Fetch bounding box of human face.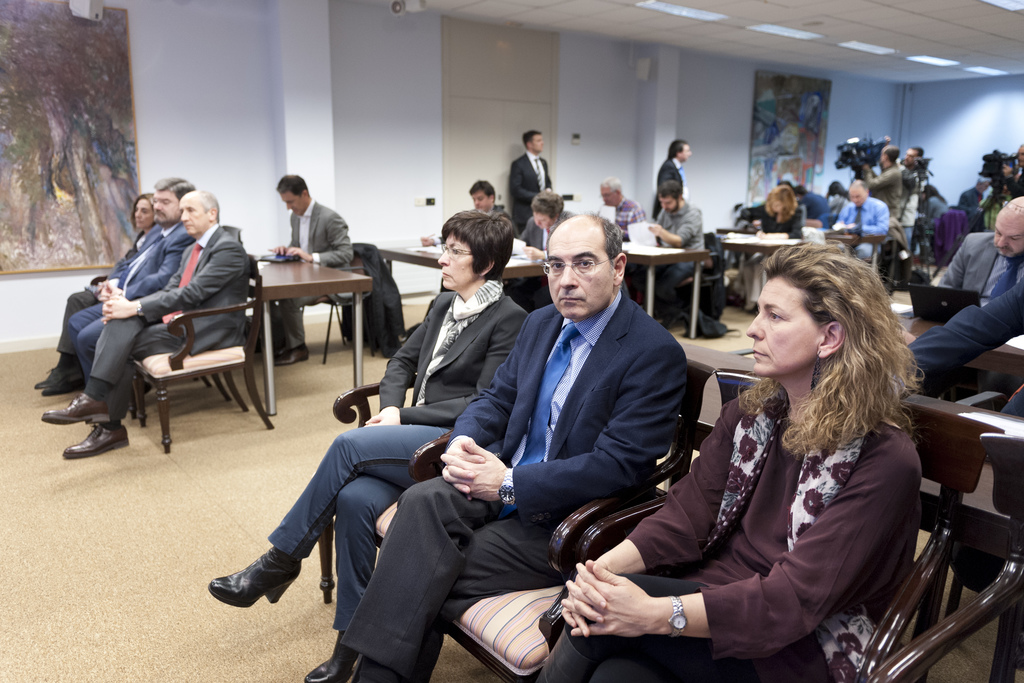
Bbox: l=901, t=148, r=920, b=168.
